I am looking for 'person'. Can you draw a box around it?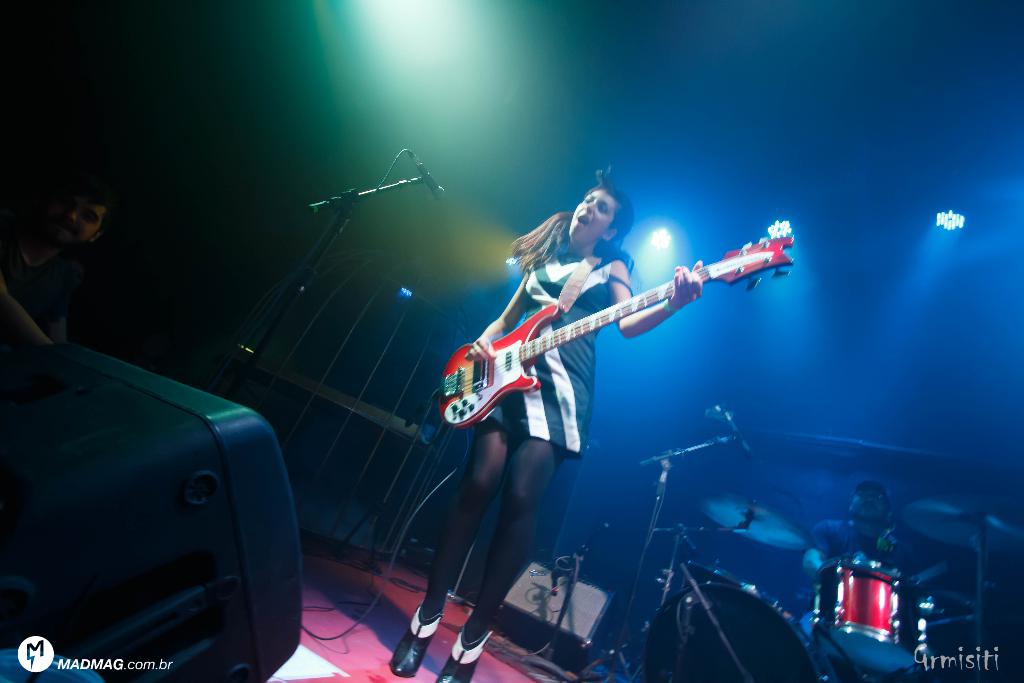
Sure, the bounding box is bbox=[385, 156, 700, 682].
